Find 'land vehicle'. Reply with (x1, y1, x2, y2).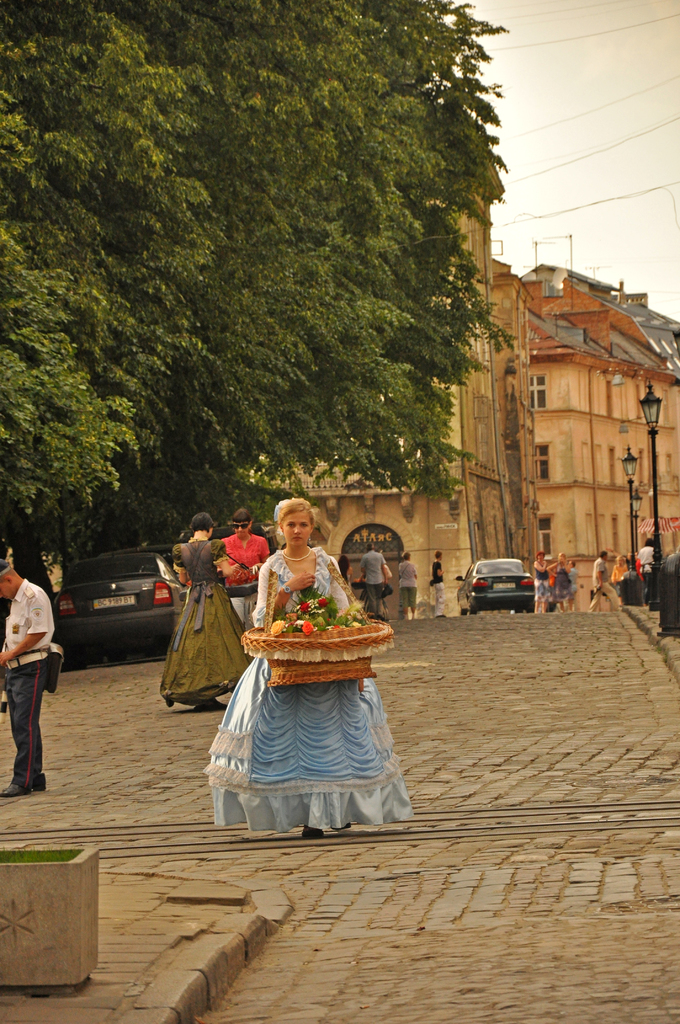
(51, 546, 189, 670).
